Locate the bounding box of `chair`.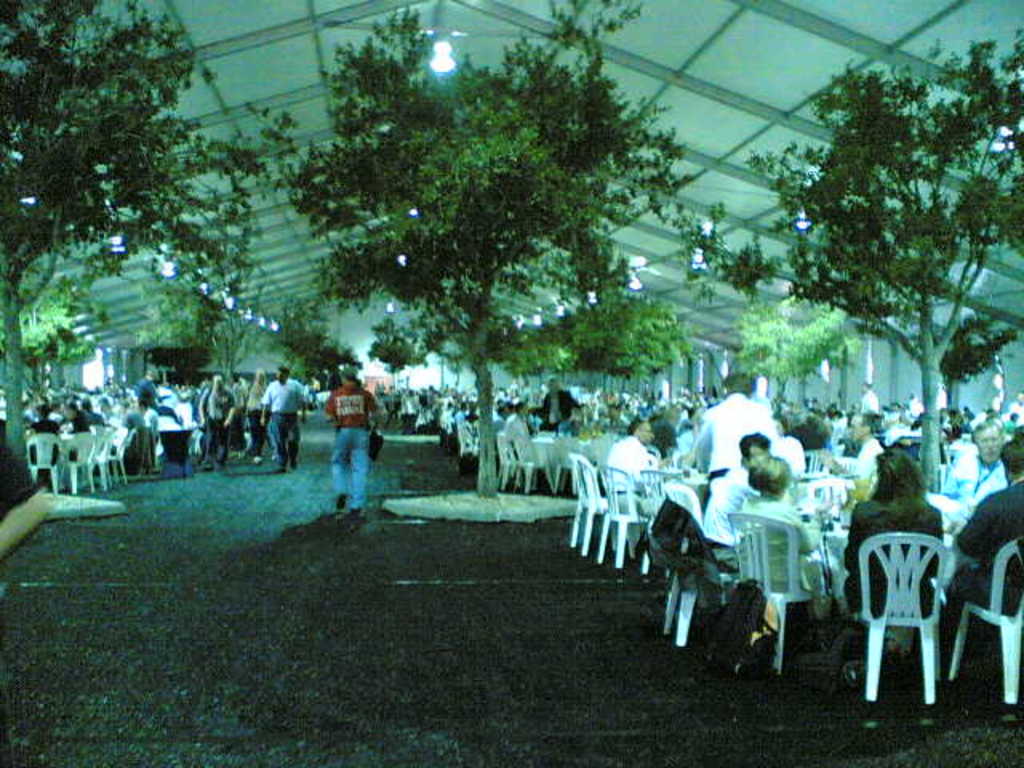
Bounding box: pyautogui.locateOnScreen(824, 456, 859, 491).
